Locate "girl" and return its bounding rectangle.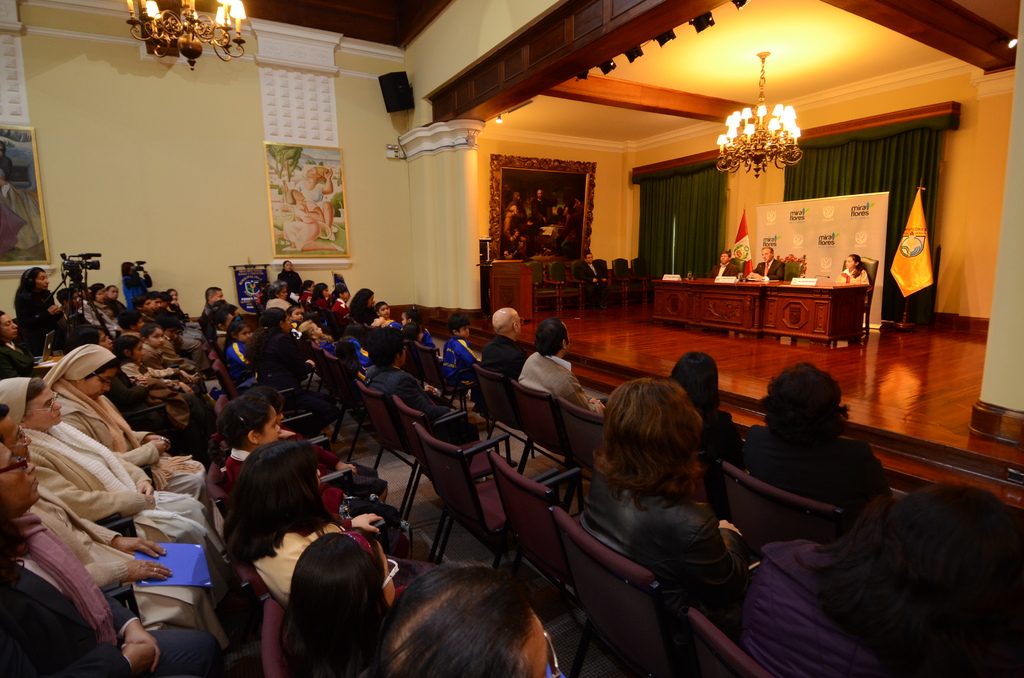
224 321 271 397.
